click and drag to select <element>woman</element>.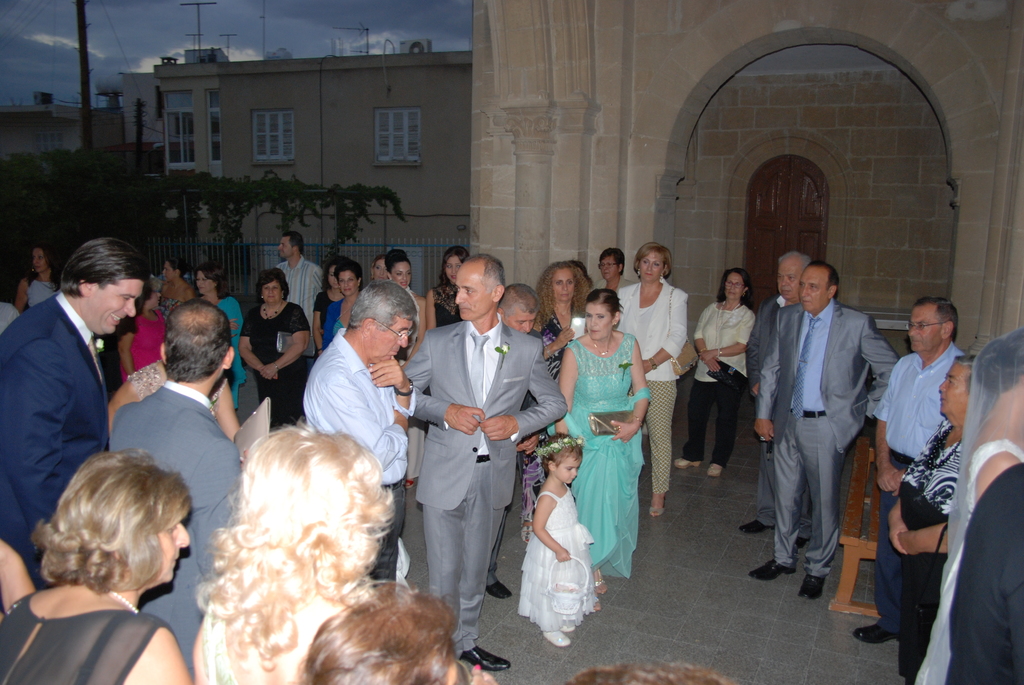
Selection: rect(425, 246, 474, 332).
